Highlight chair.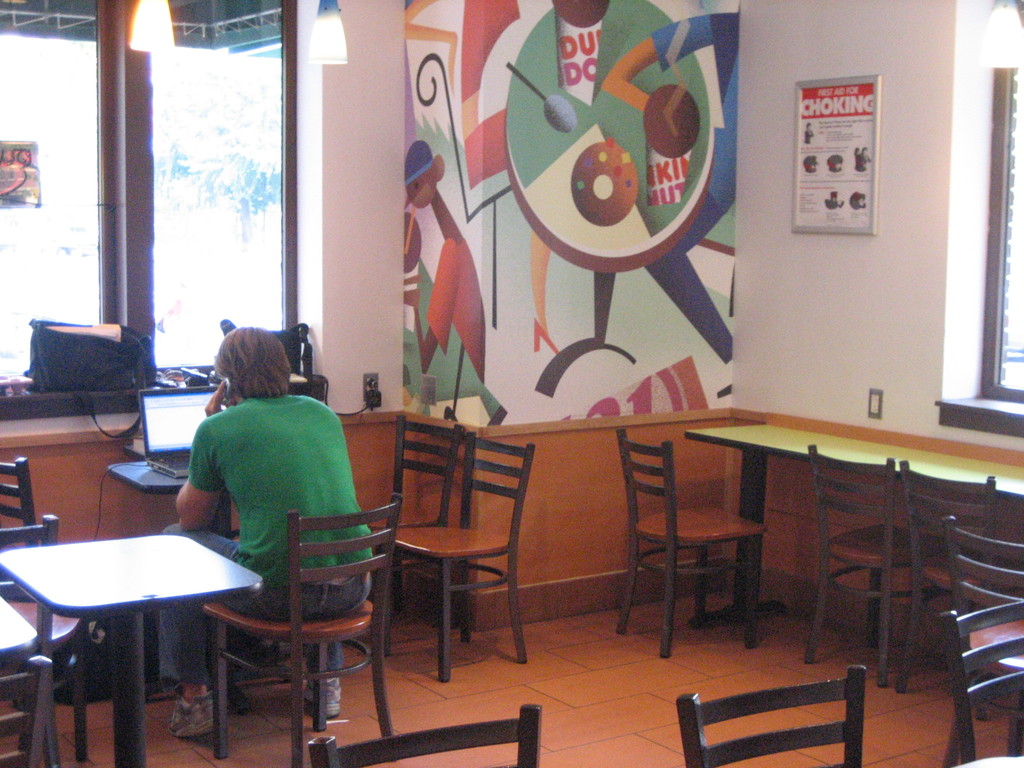
Highlighted region: <region>611, 426, 767, 659</region>.
